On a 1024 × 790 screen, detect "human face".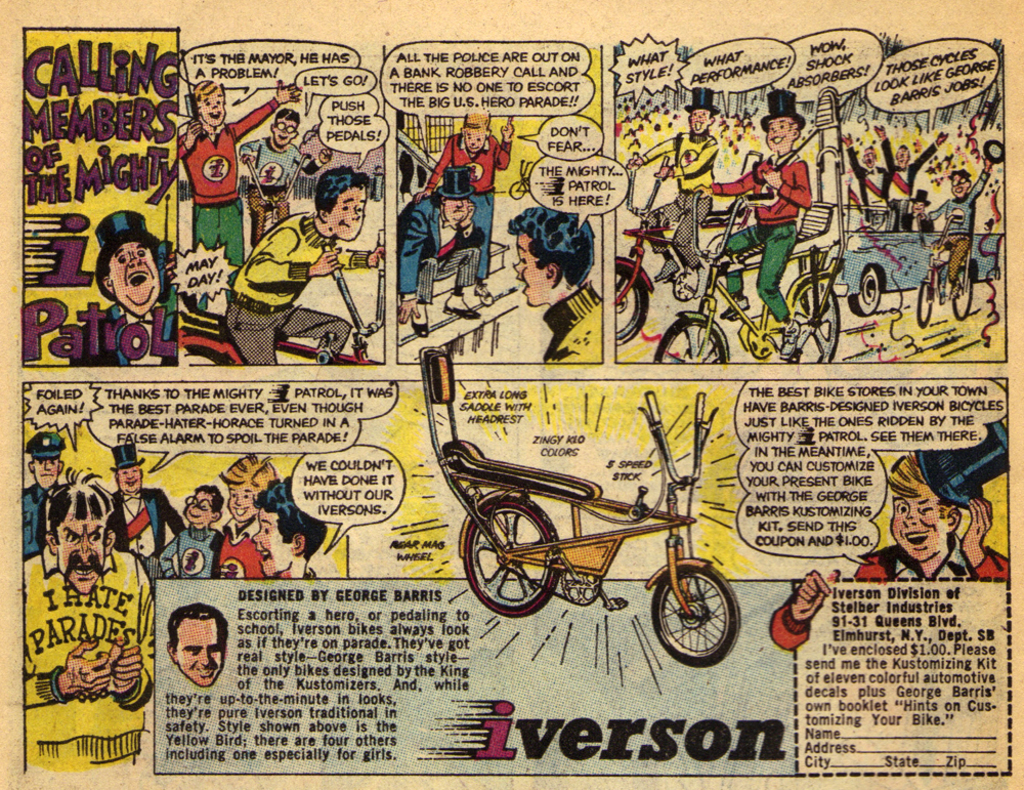
(left=951, top=173, right=967, bottom=197).
